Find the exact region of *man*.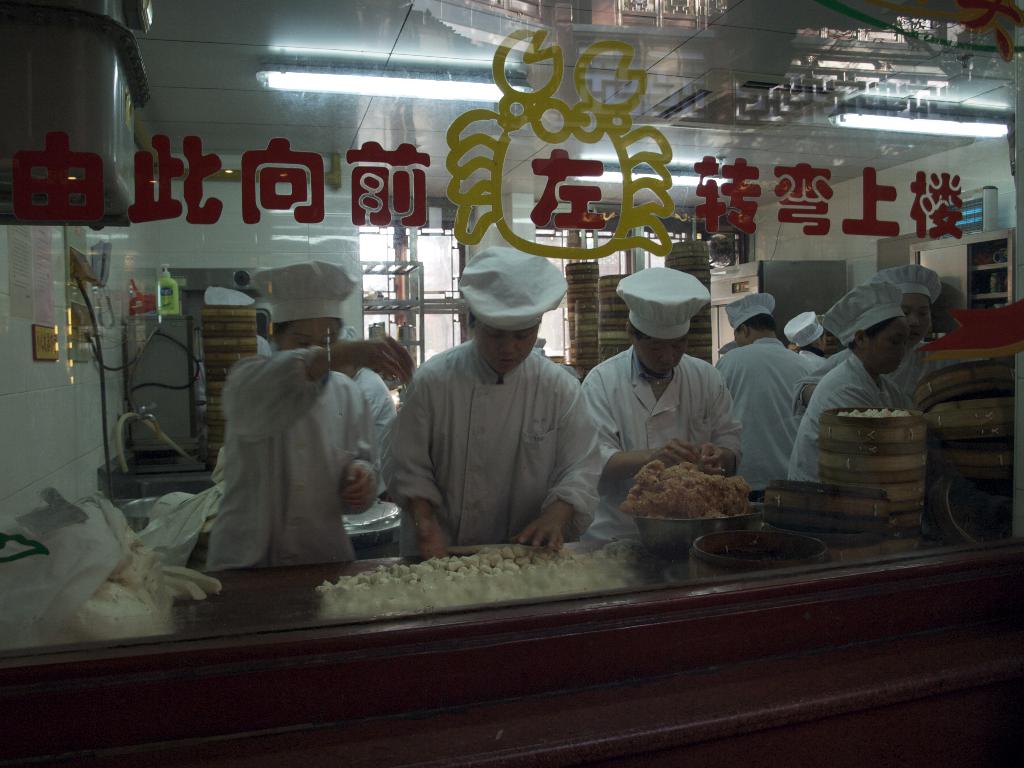
Exact region: 568,269,767,523.
